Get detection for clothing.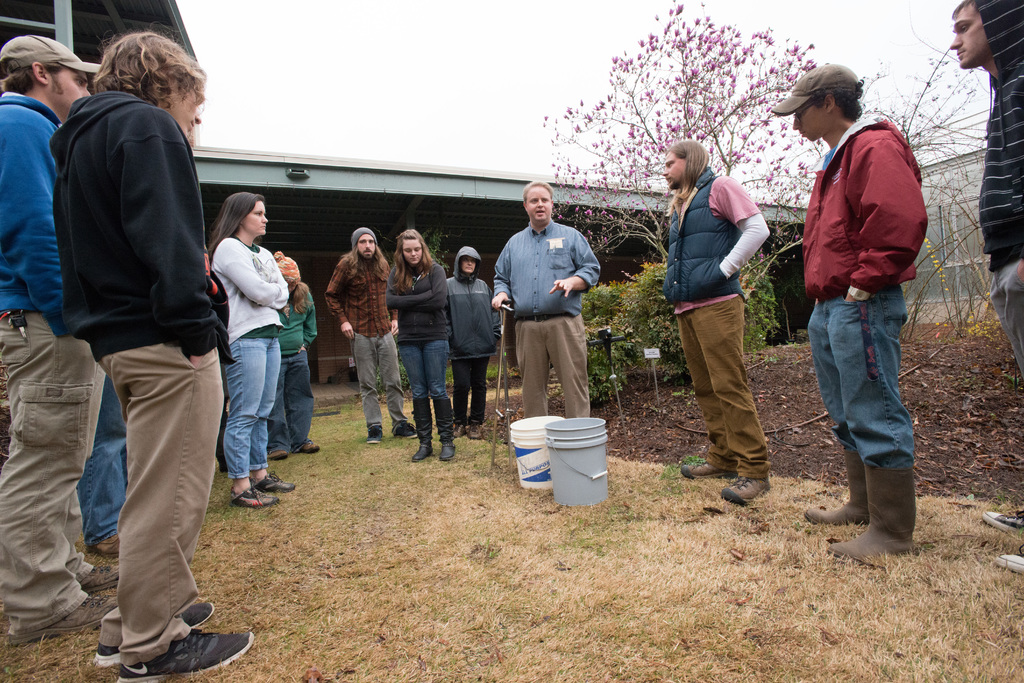
Detection: <box>660,137,774,479</box>.
